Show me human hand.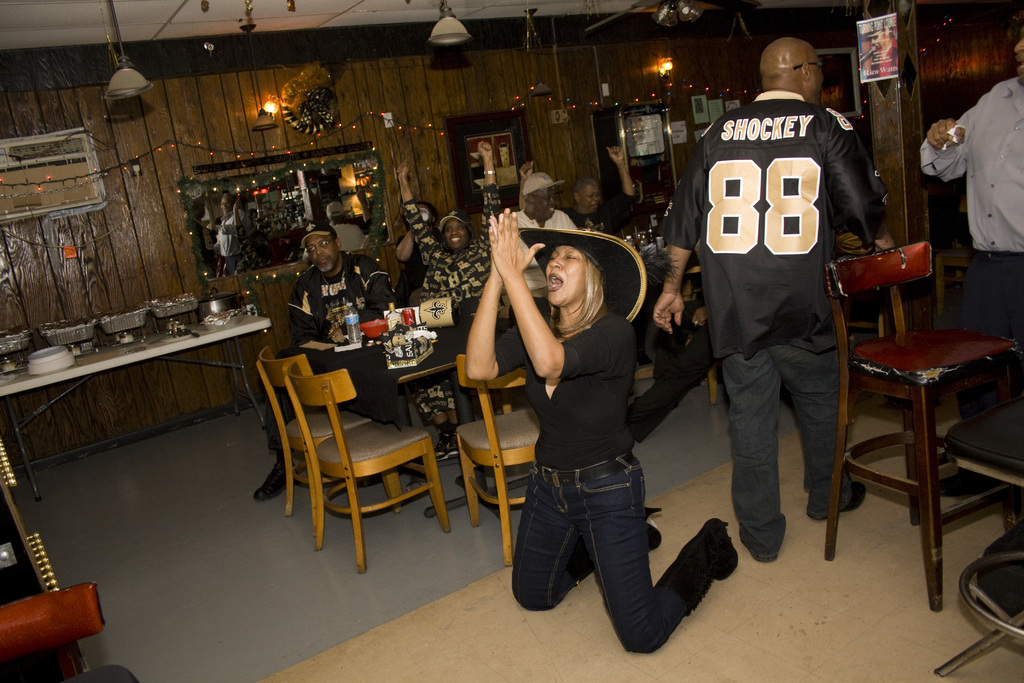
human hand is here: [393,160,412,181].
